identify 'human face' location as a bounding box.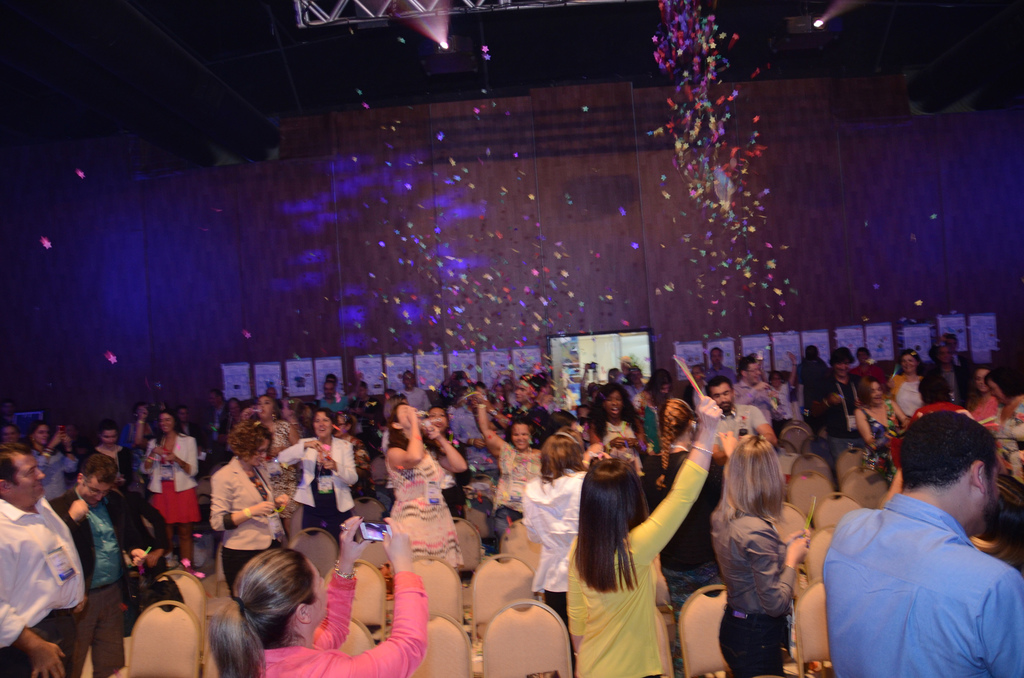
box(31, 424, 52, 442).
